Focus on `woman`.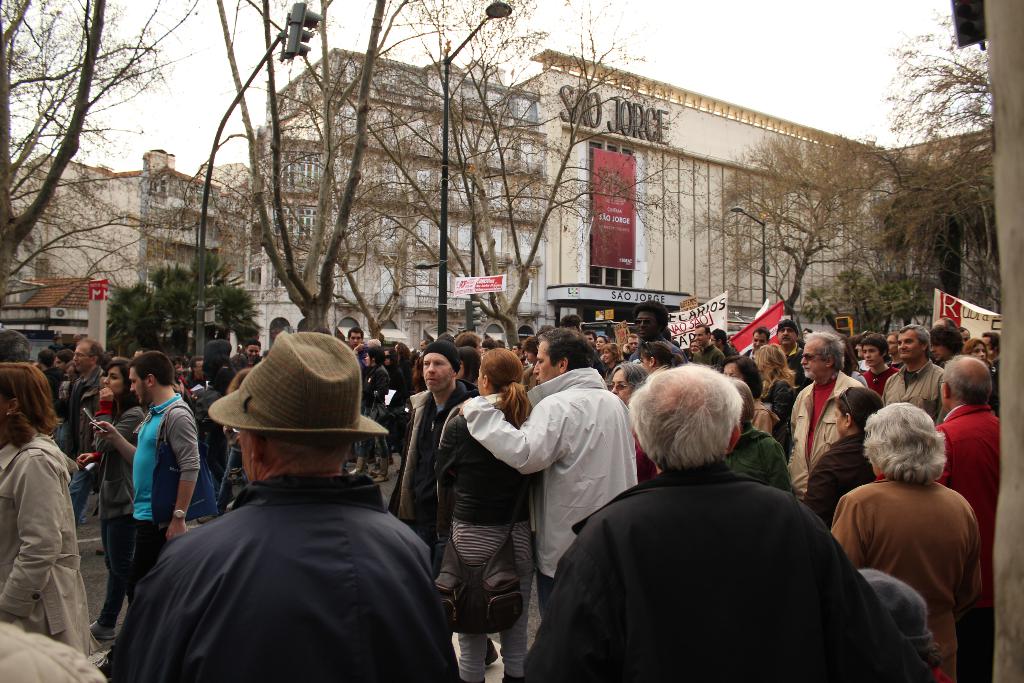
Focused at (x1=605, y1=363, x2=653, y2=491).
